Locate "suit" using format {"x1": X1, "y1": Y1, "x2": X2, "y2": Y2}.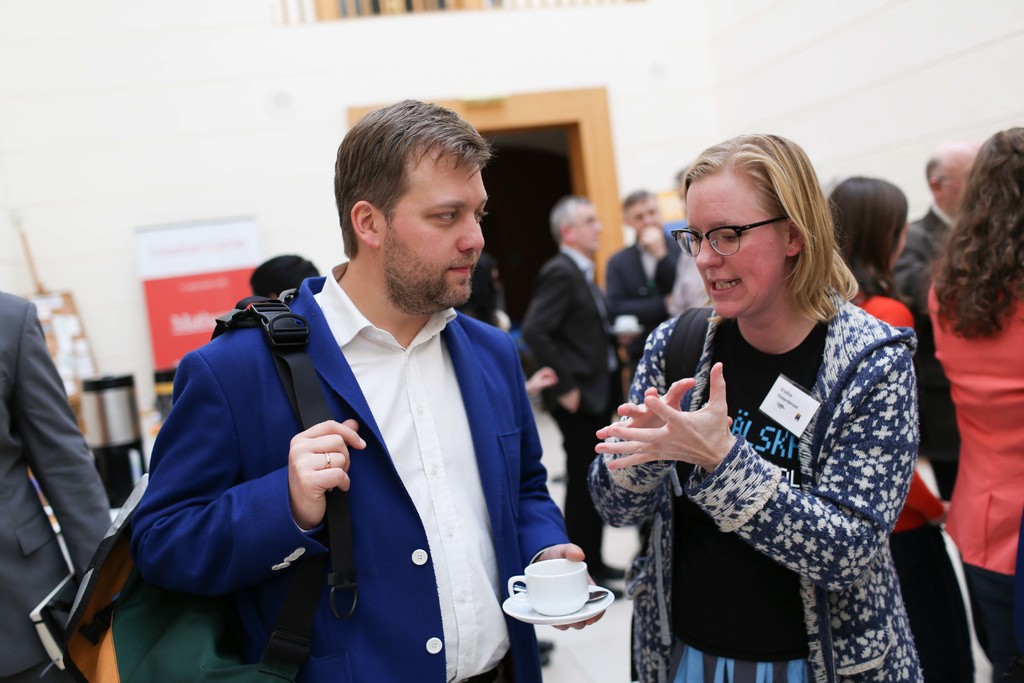
{"x1": 0, "y1": 288, "x2": 116, "y2": 682}.
